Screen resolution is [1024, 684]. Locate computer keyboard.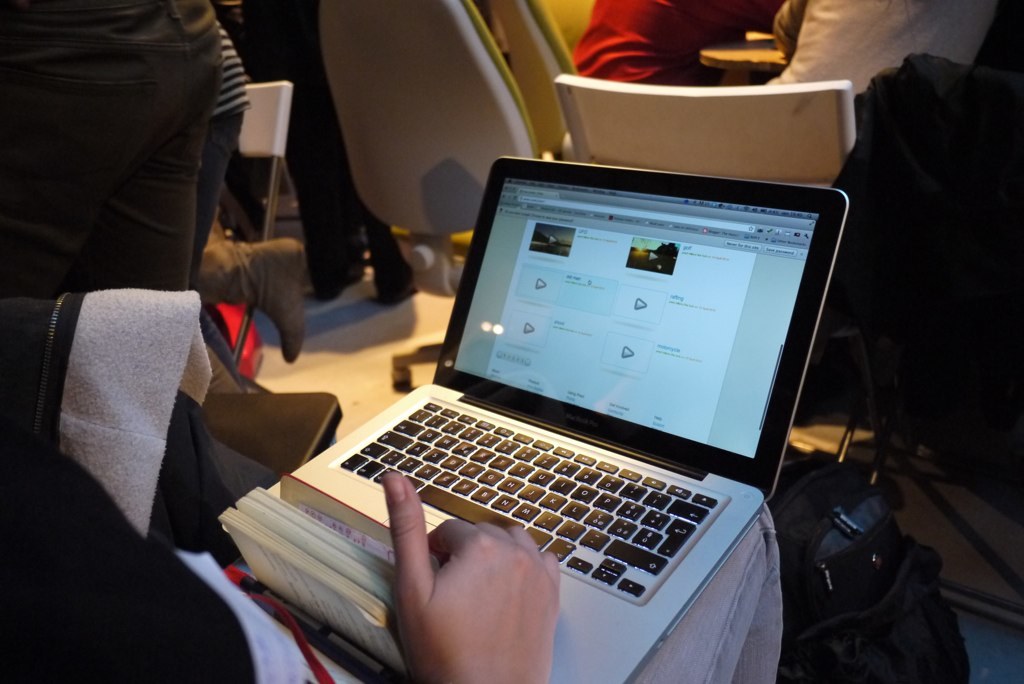
[left=336, top=395, right=724, bottom=602].
